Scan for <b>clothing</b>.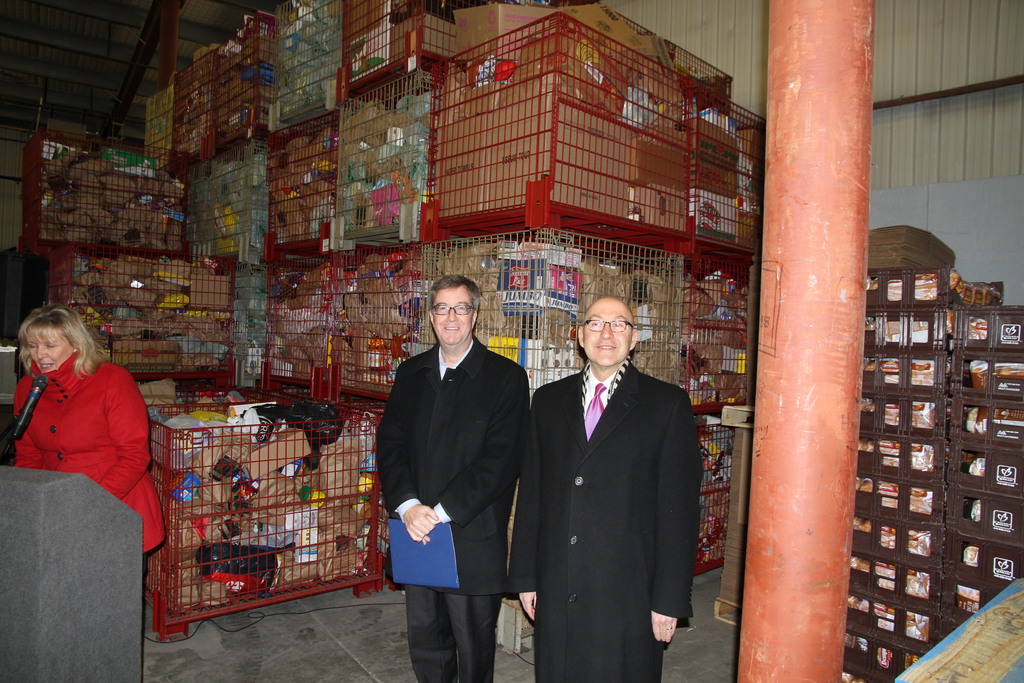
Scan result: <bbox>504, 352, 705, 682</bbox>.
